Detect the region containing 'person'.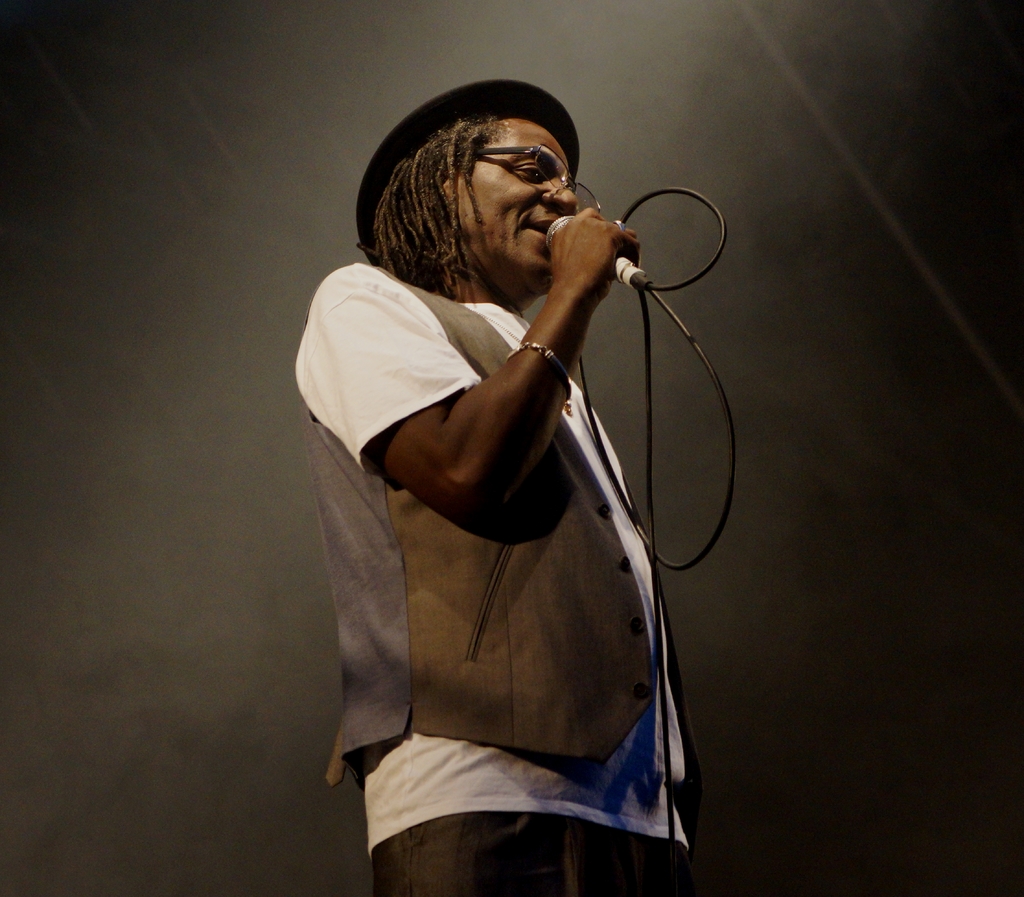
detection(294, 77, 703, 896).
